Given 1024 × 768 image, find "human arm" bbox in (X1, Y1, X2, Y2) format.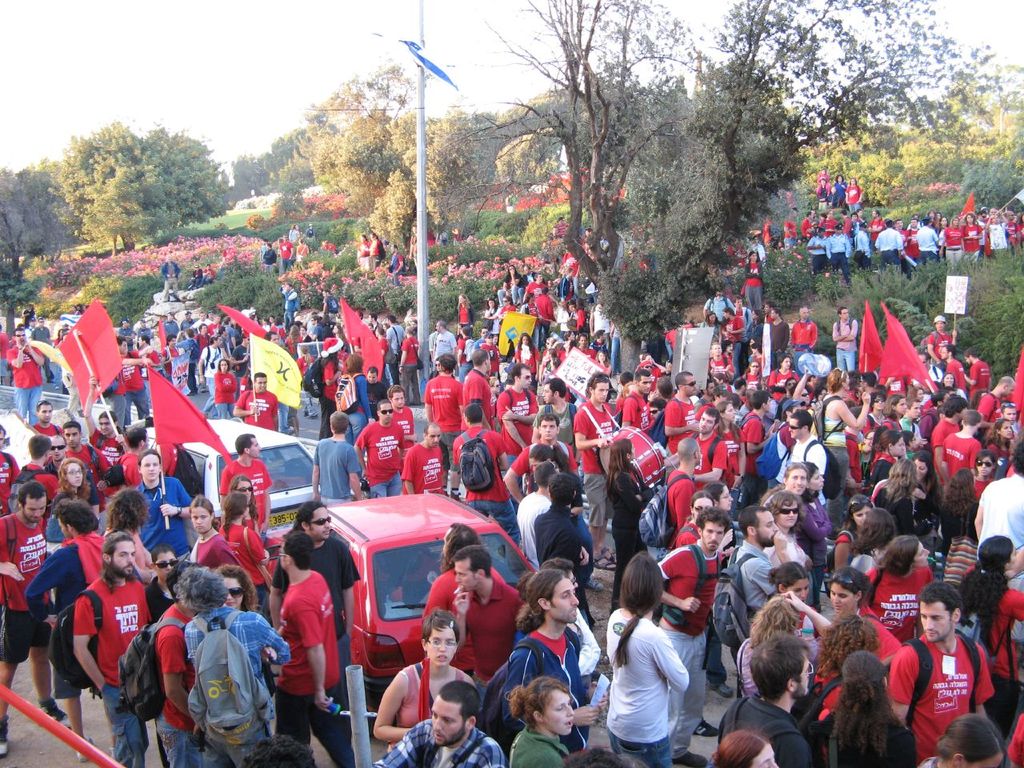
(765, 372, 774, 386).
